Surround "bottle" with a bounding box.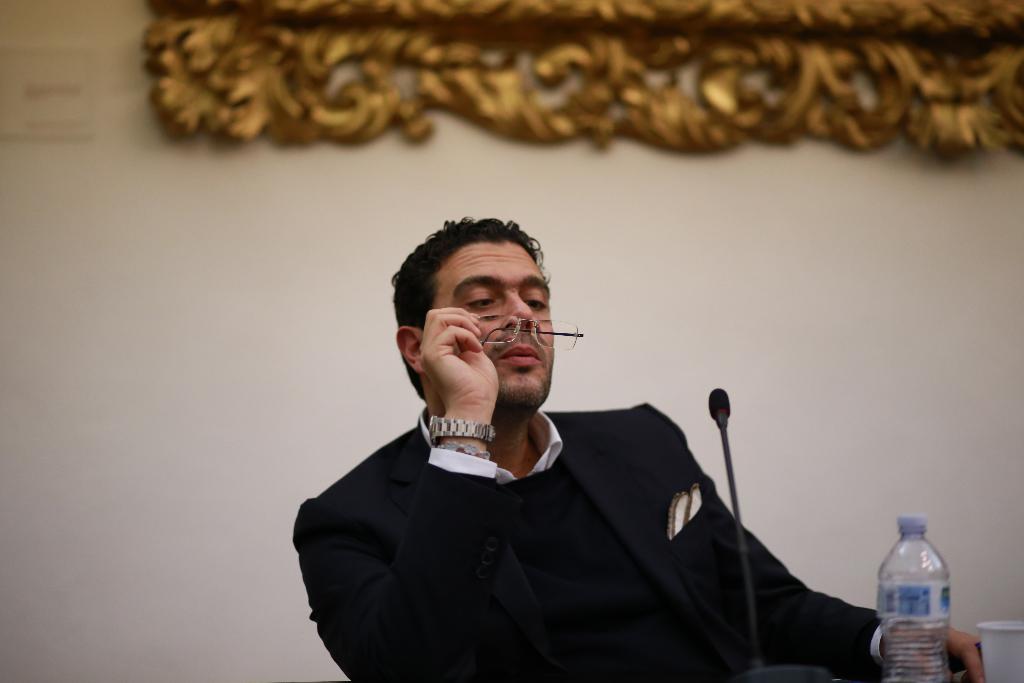
region(876, 511, 949, 682).
